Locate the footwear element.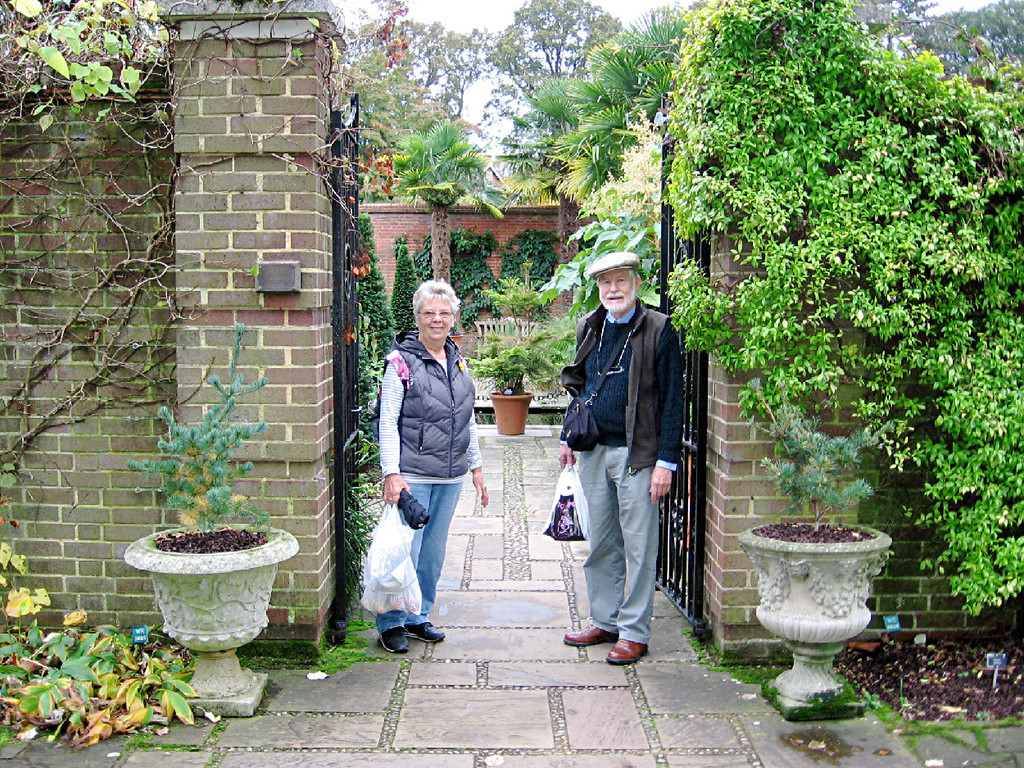
Element bbox: (x1=355, y1=607, x2=435, y2=660).
